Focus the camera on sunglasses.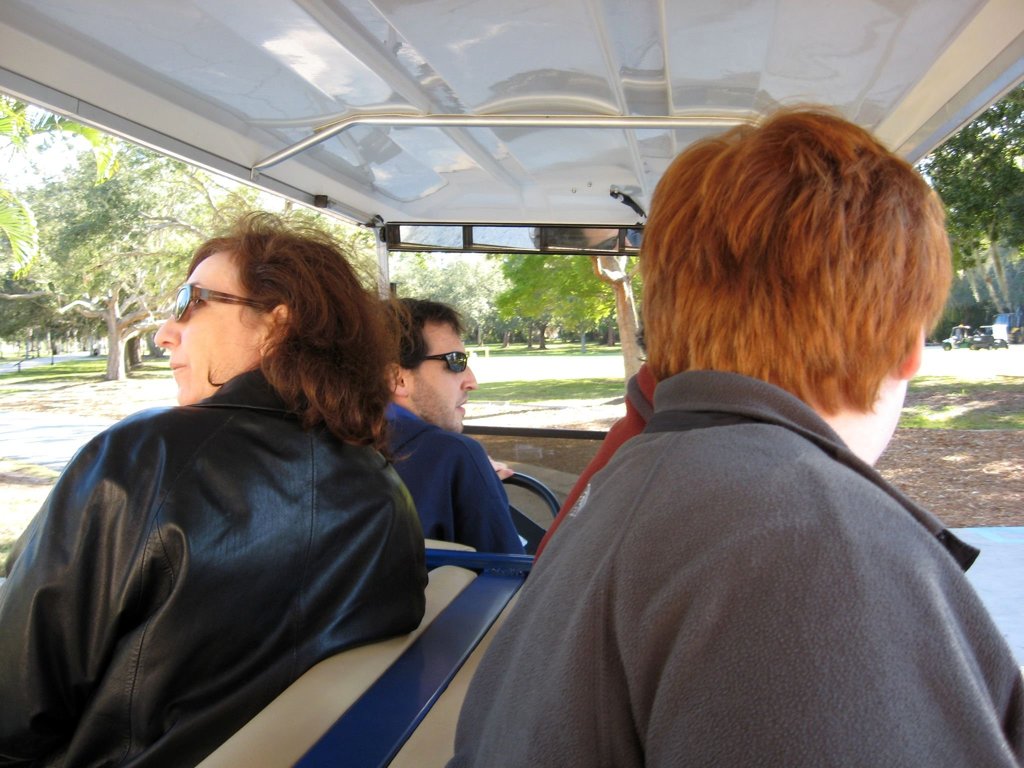
Focus region: 422, 352, 468, 376.
